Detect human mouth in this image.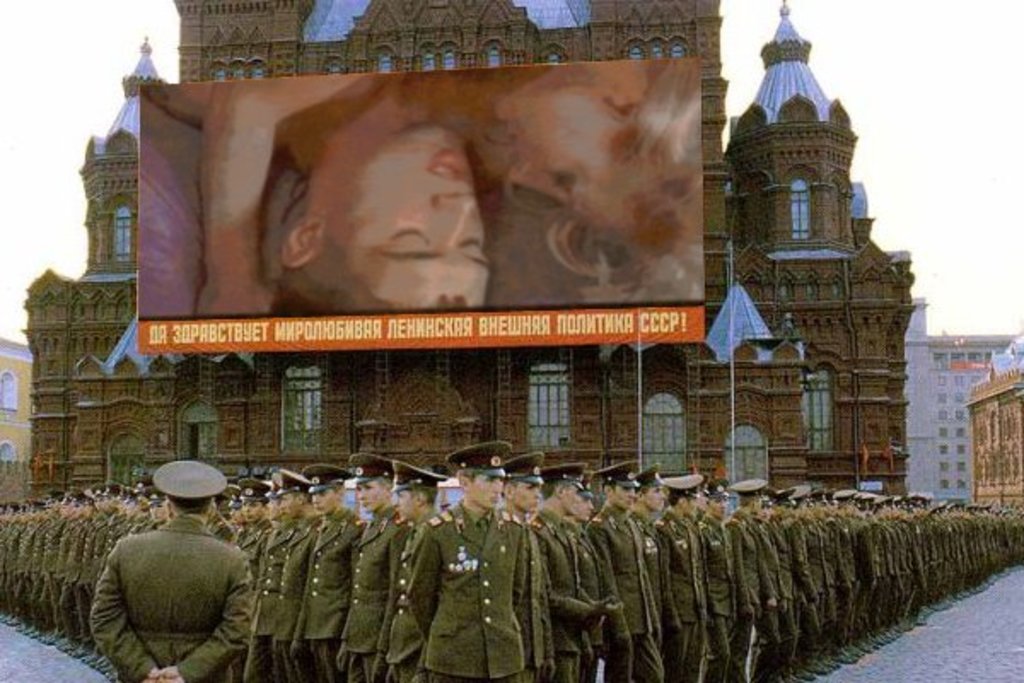
Detection: bbox=[423, 152, 474, 188].
